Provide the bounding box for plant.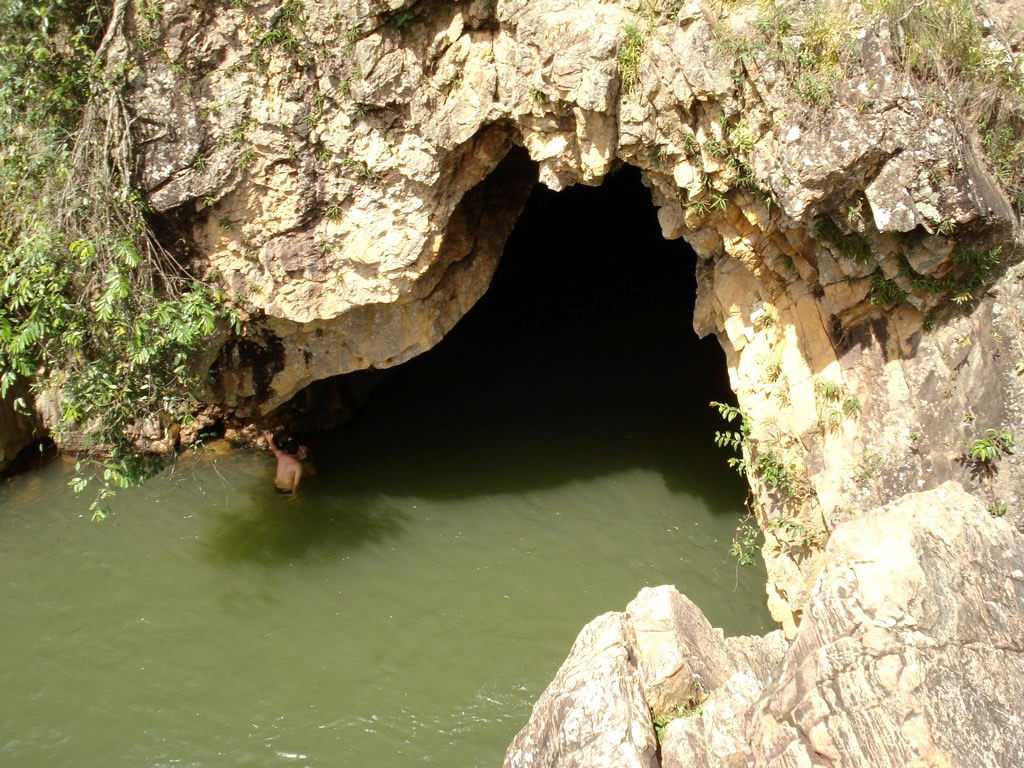
330 272 342 285.
